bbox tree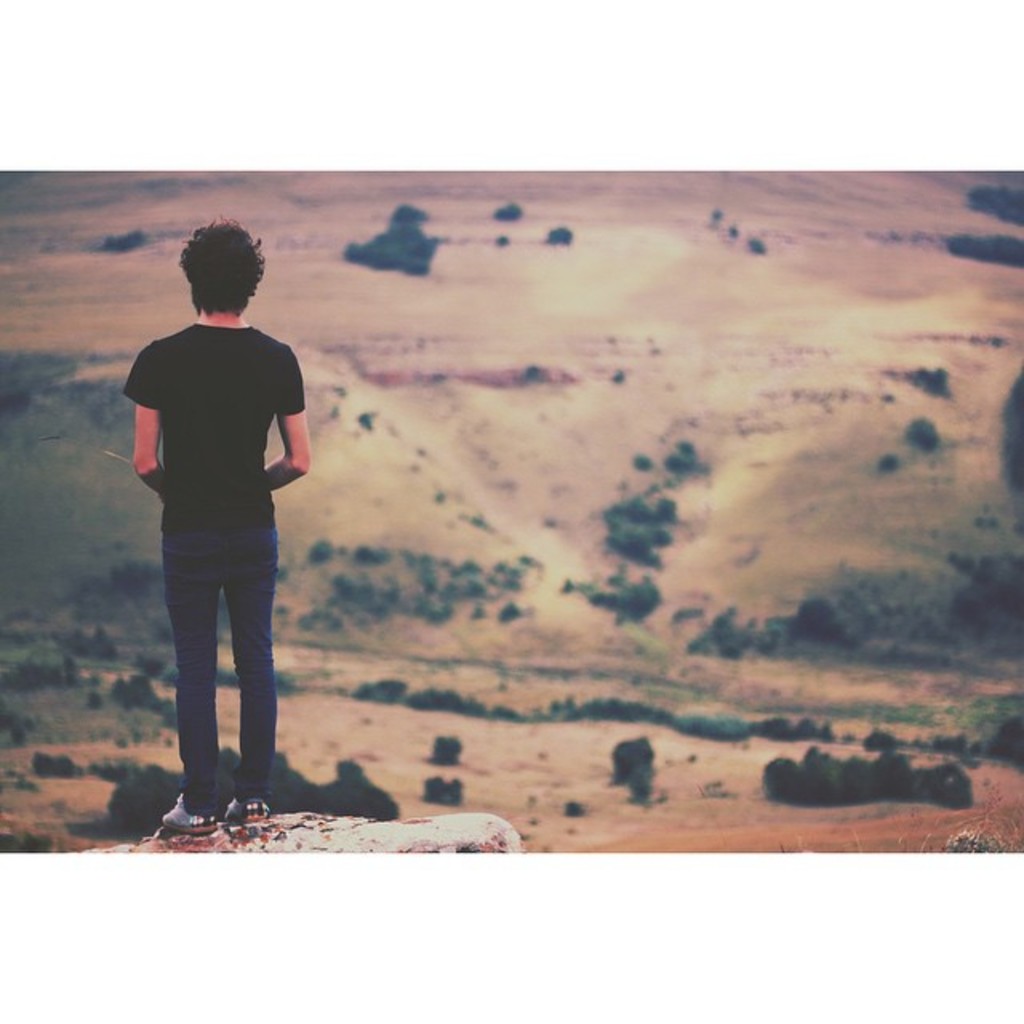
detection(998, 363, 1022, 514)
